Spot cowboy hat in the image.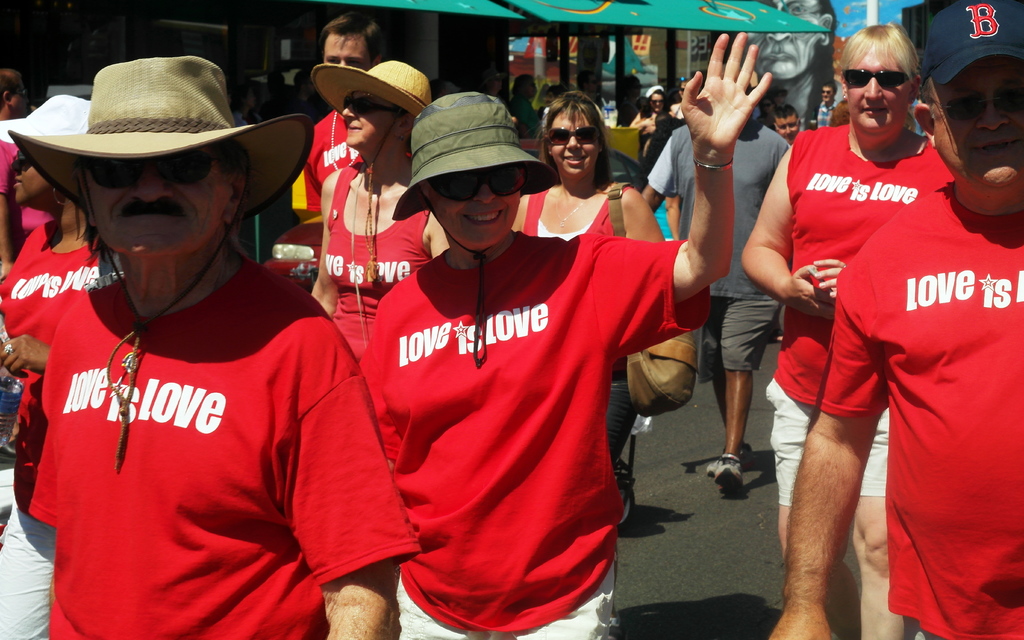
cowboy hat found at [left=2, top=52, right=329, bottom=452].
